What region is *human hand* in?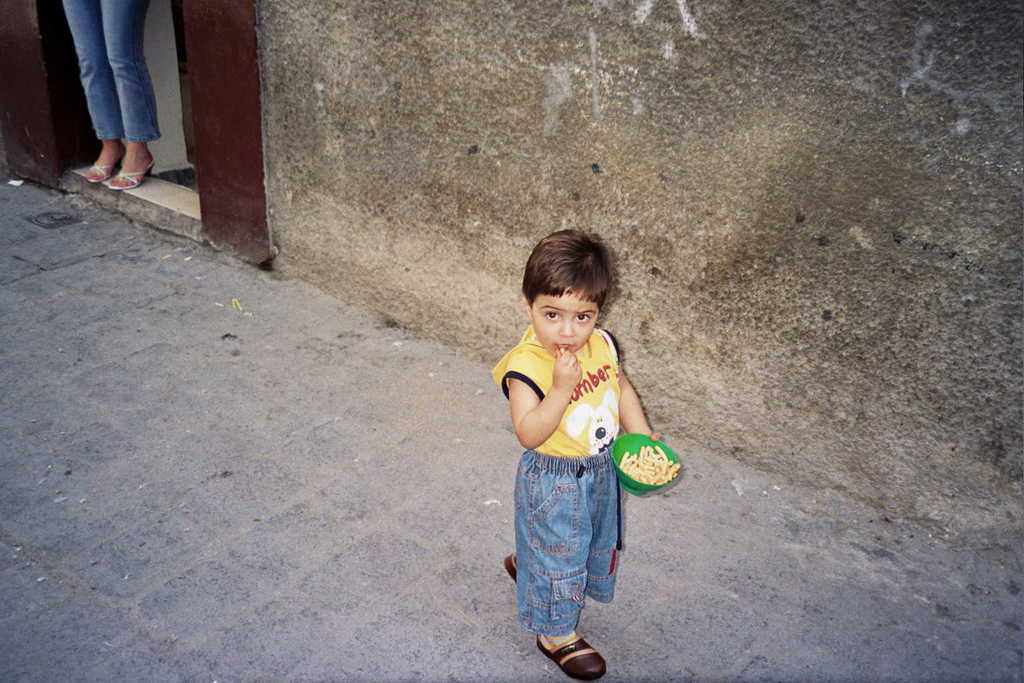
(x1=551, y1=345, x2=582, y2=391).
